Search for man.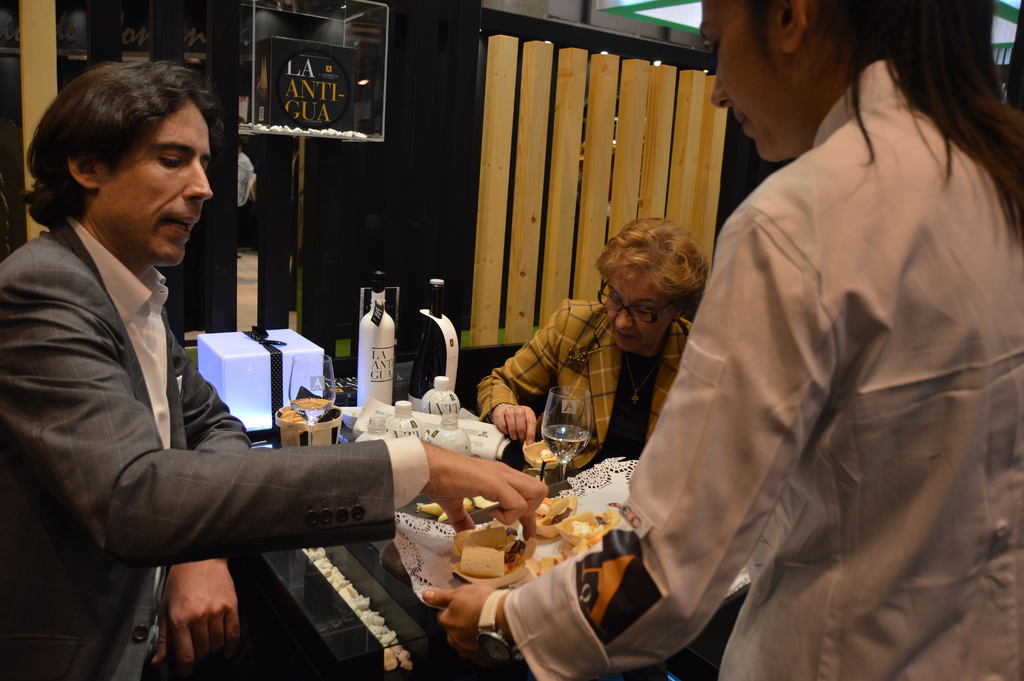
Found at [x1=28, y1=78, x2=414, y2=660].
